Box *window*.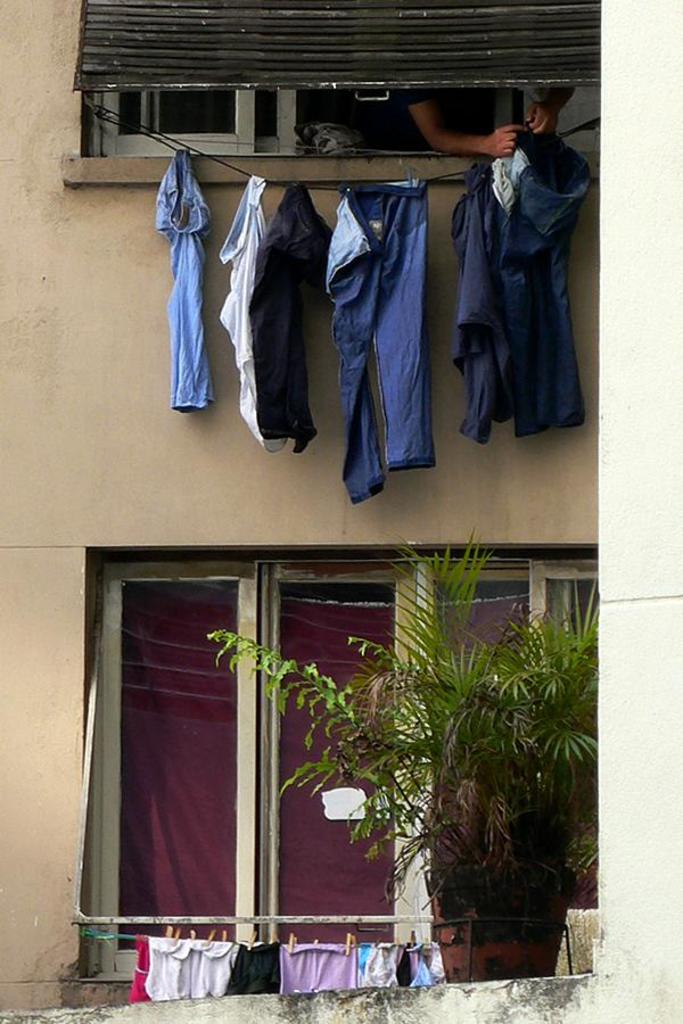
x1=81 y1=540 x2=478 y2=973.
